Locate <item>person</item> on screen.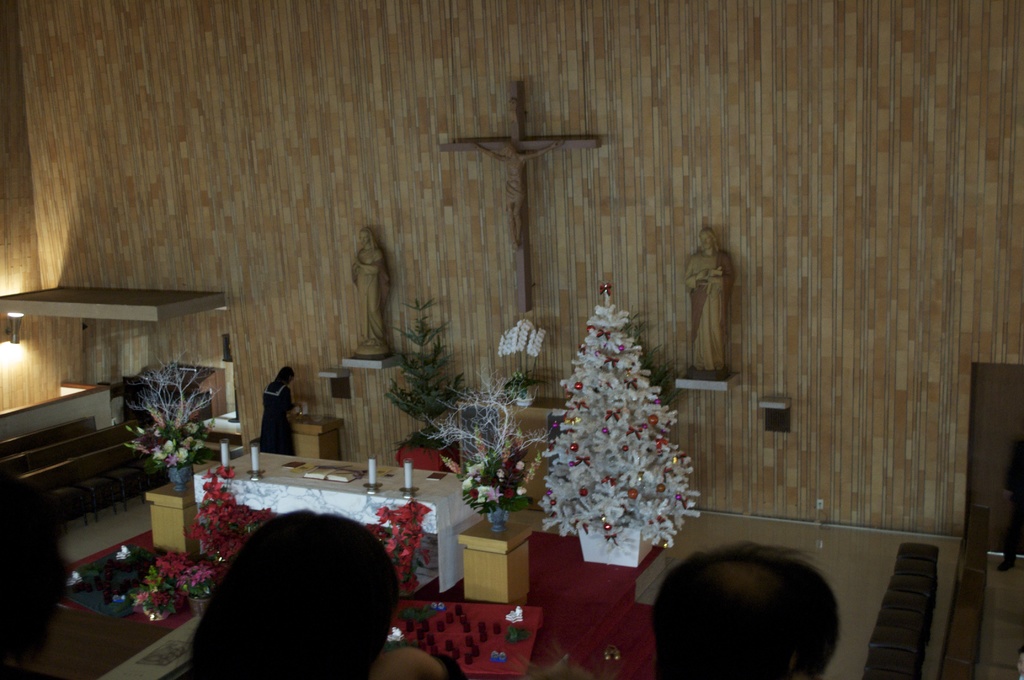
On screen at bbox(679, 230, 733, 373).
